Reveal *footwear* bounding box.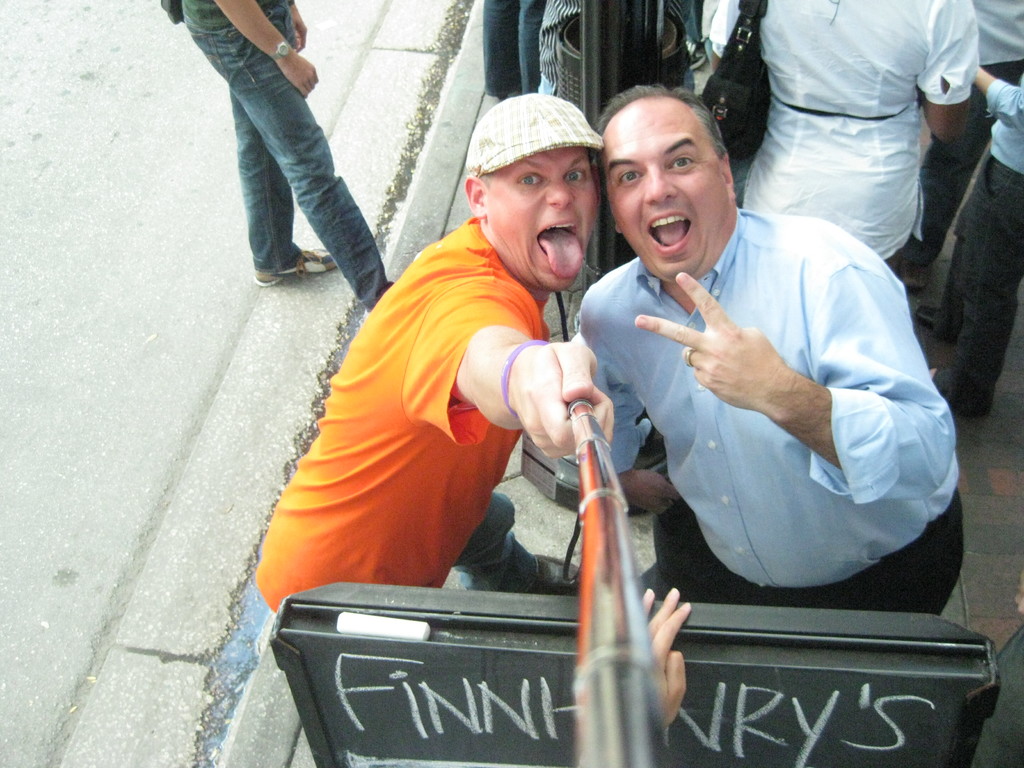
Revealed: box(912, 301, 944, 333).
